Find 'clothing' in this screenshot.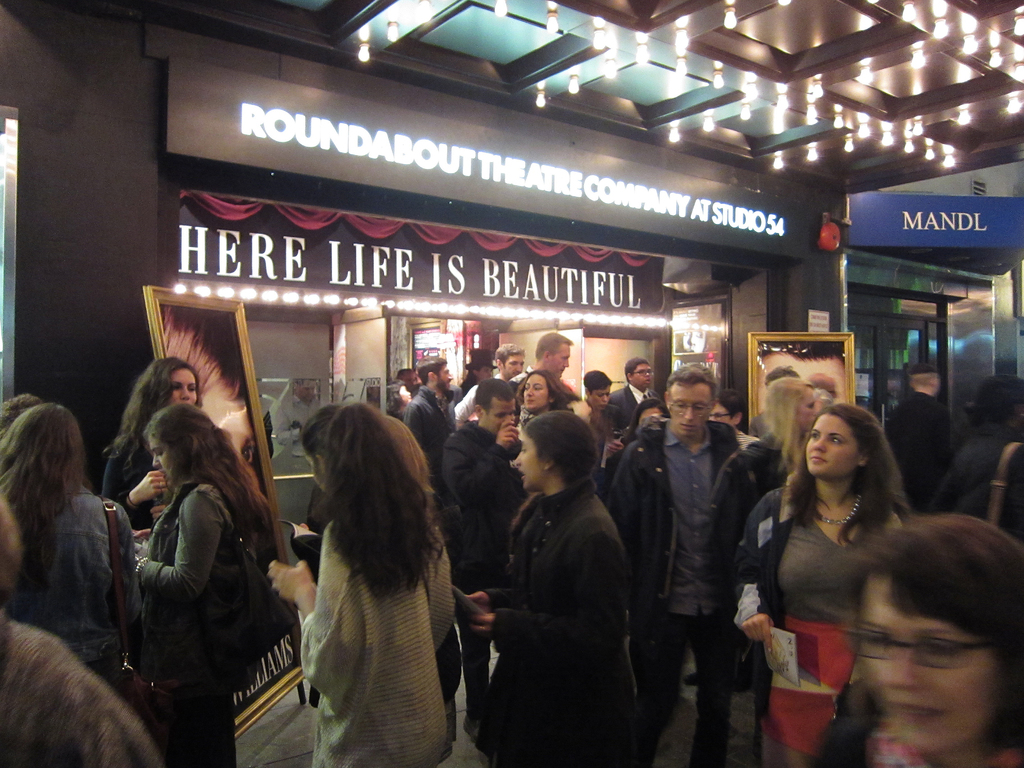
The bounding box for 'clothing' is (274,455,475,754).
